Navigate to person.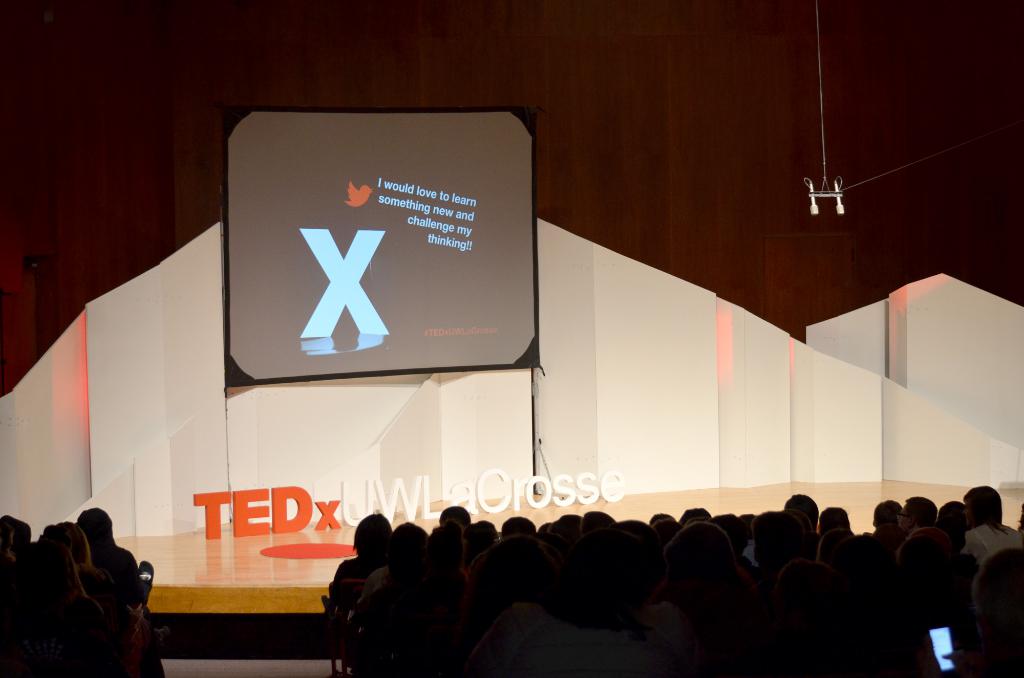
Navigation target: crop(42, 518, 135, 638).
